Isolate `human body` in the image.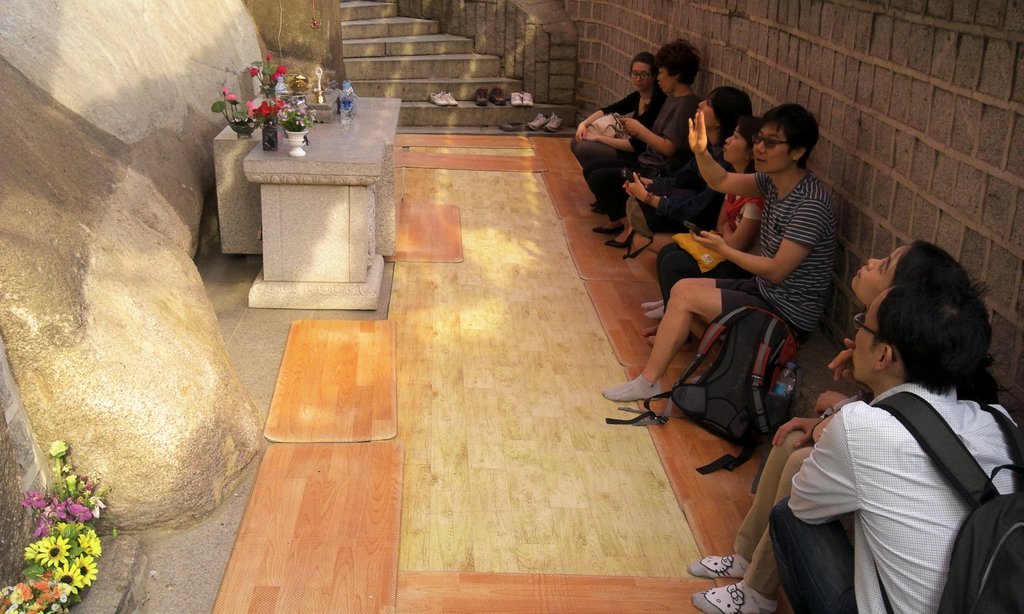
Isolated region: <box>573,88,657,209</box>.
